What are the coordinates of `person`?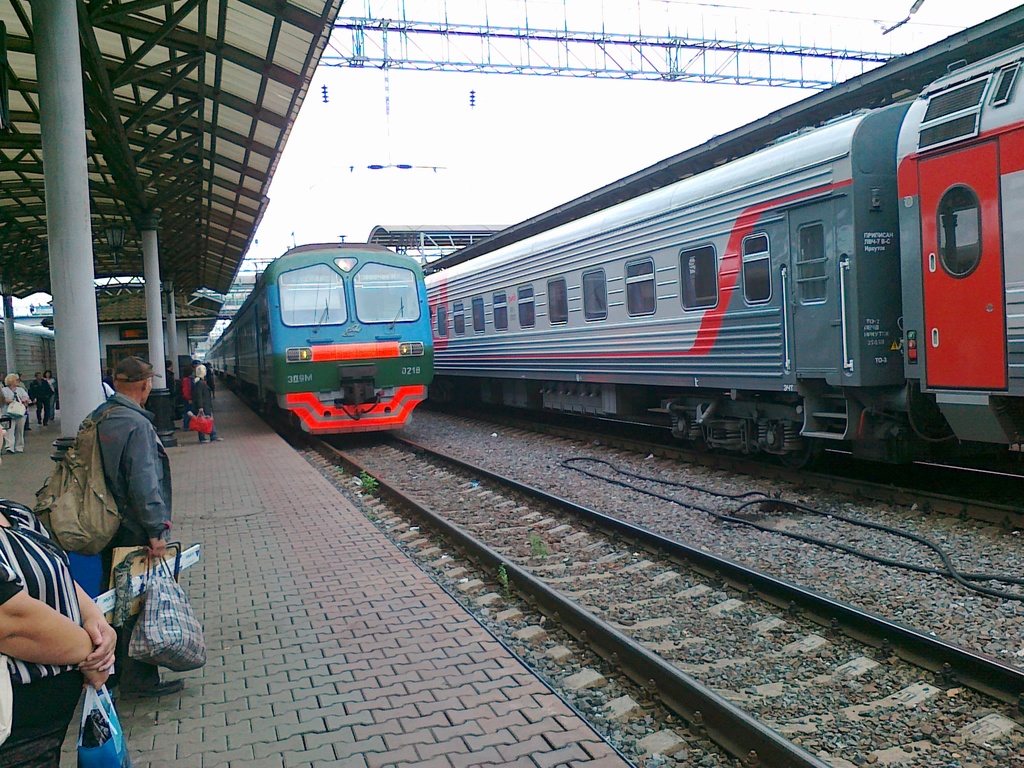
189/359/225/441.
